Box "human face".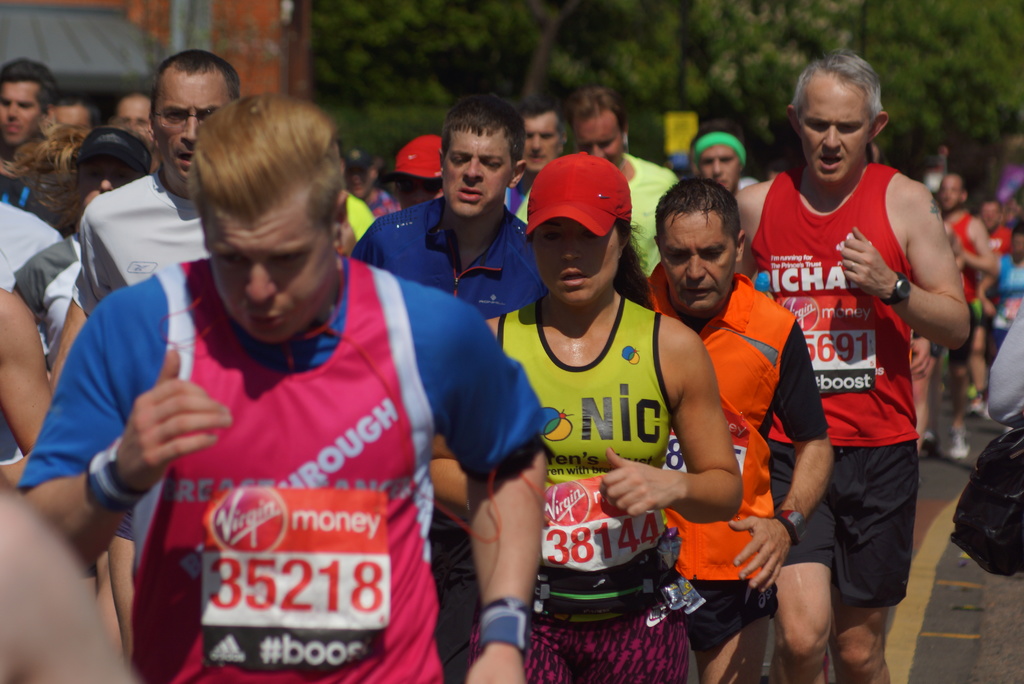
x1=703 y1=143 x2=746 y2=194.
